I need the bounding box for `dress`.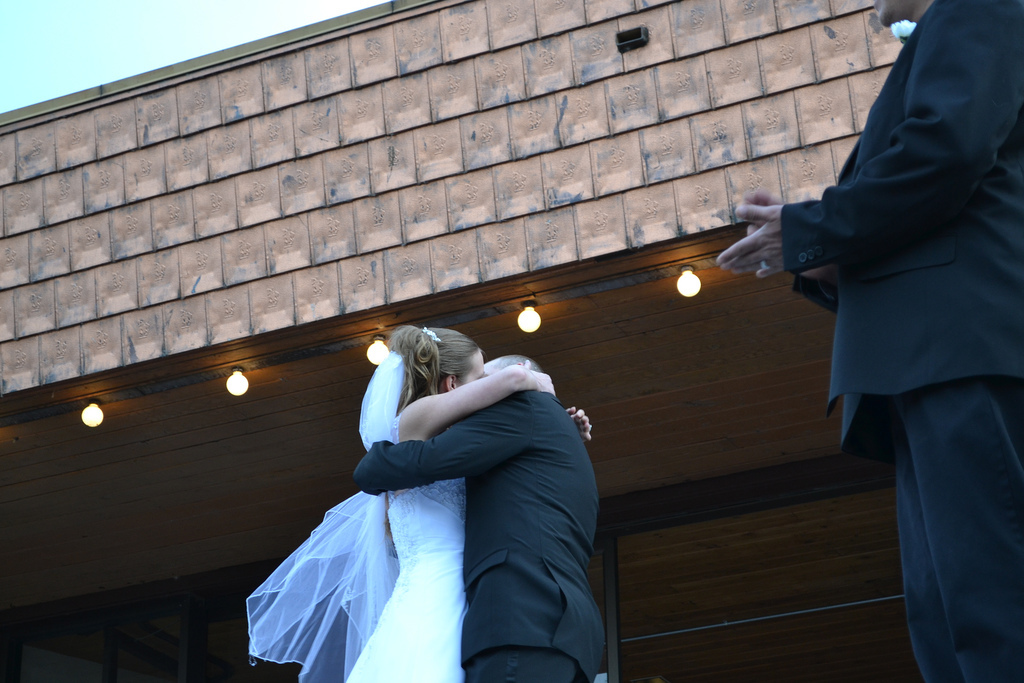
Here it is: [left=345, top=411, right=466, bottom=682].
